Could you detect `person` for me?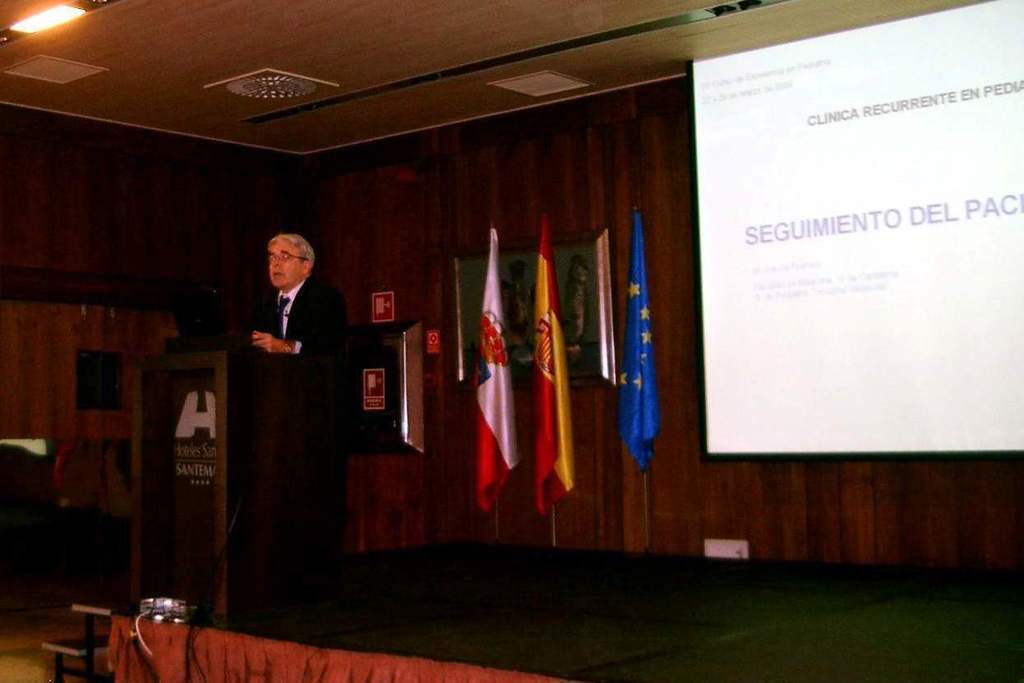
Detection result: {"x1": 251, "y1": 234, "x2": 342, "y2": 621}.
